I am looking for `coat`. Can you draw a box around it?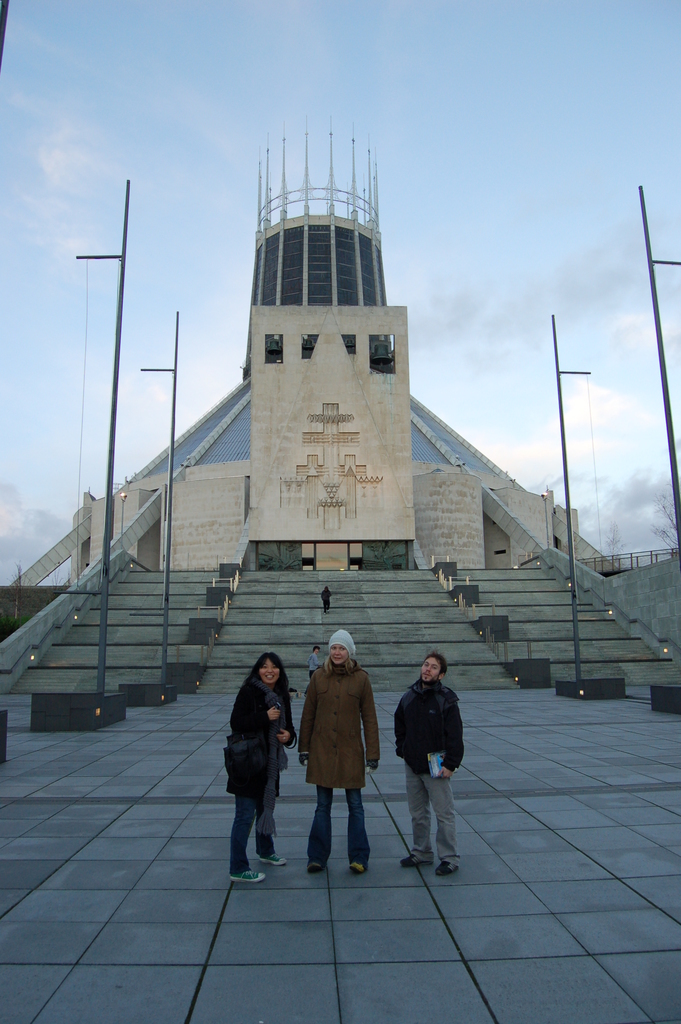
Sure, the bounding box is 299 655 375 829.
